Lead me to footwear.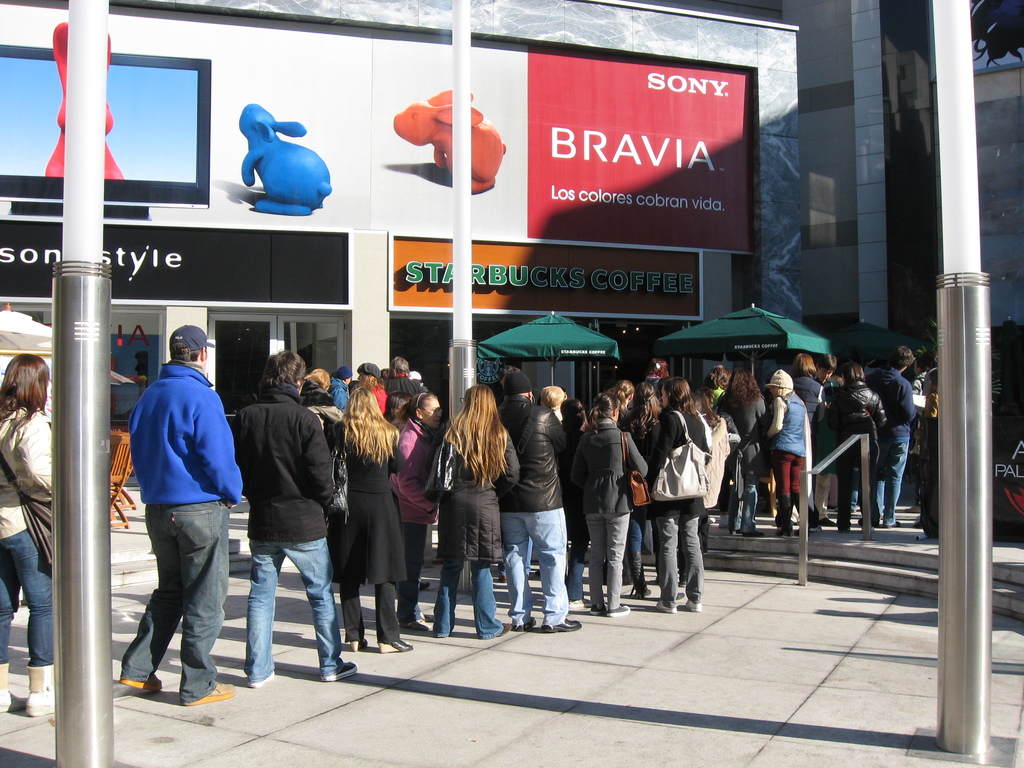
Lead to 650, 602, 679, 615.
